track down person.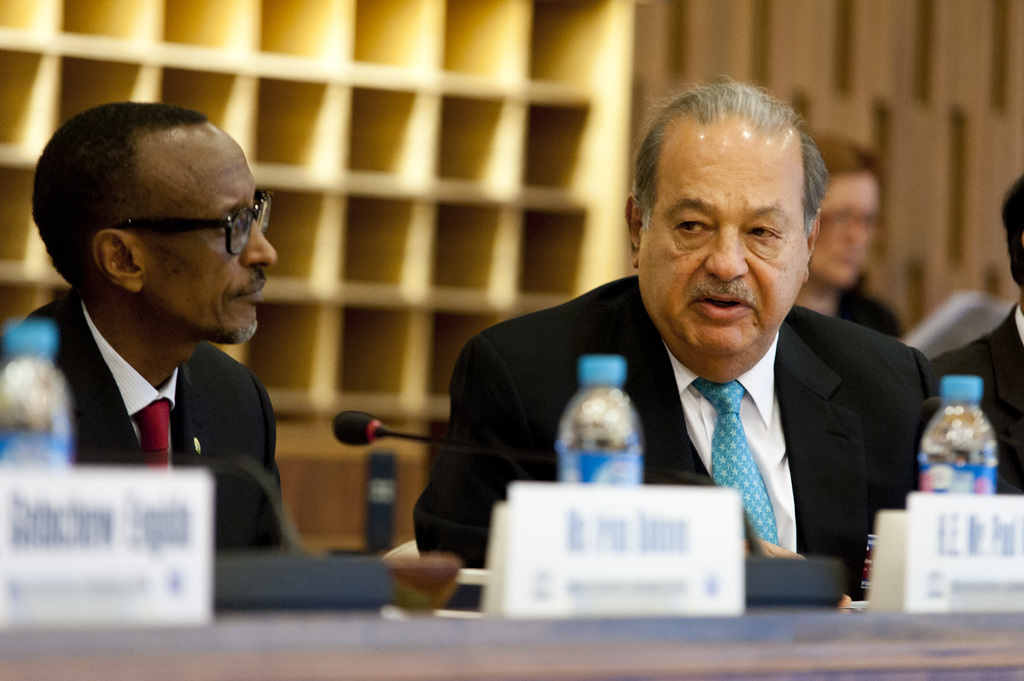
Tracked to box(0, 94, 291, 561).
